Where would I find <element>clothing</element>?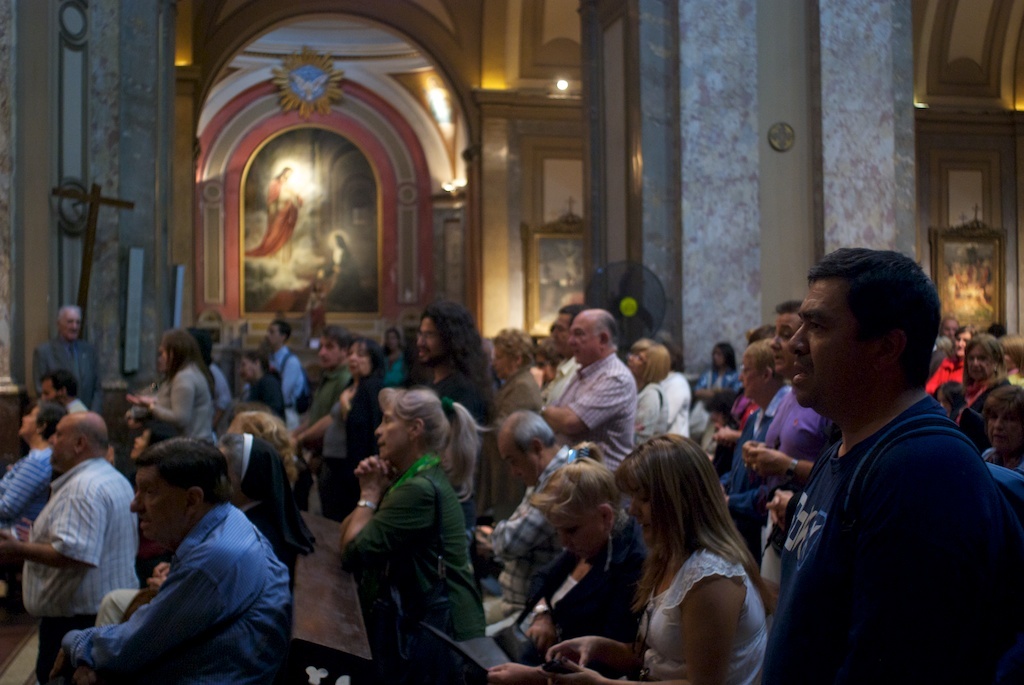
At (left=153, top=356, right=221, bottom=444).
